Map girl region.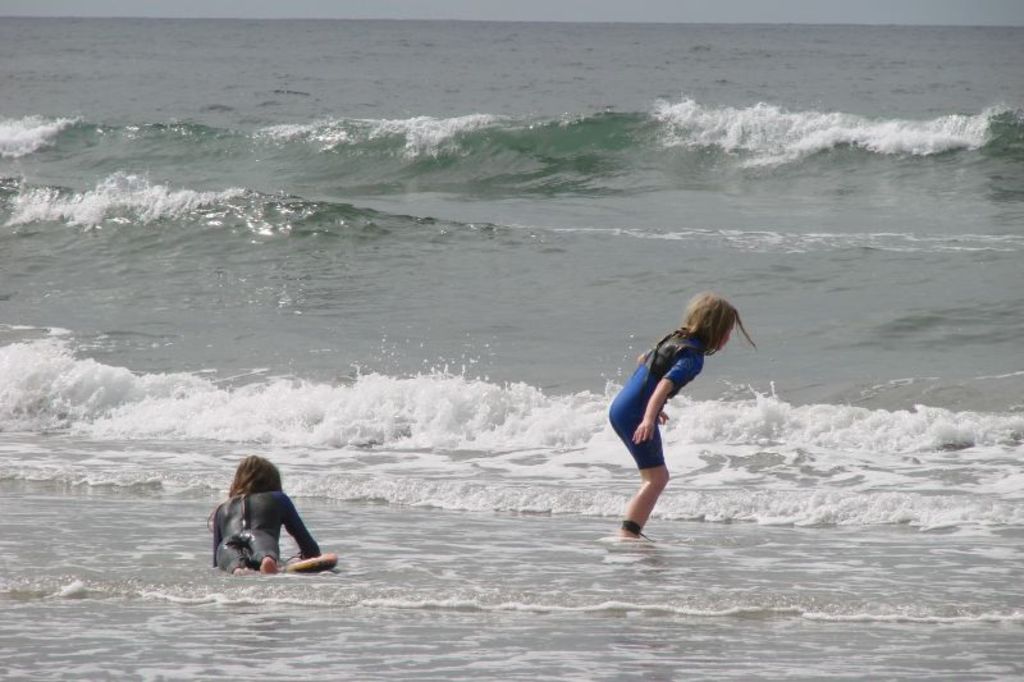
Mapped to (left=609, top=289, right=754, bottom=531).
